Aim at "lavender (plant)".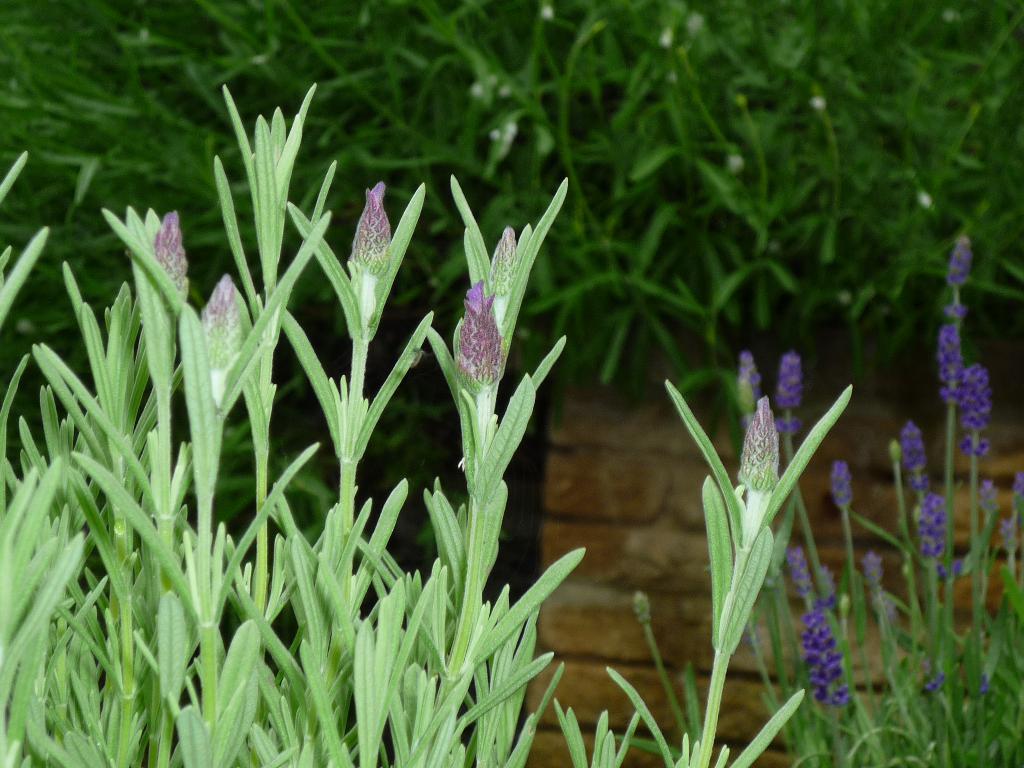
Aimed at [770,342,813,489].
